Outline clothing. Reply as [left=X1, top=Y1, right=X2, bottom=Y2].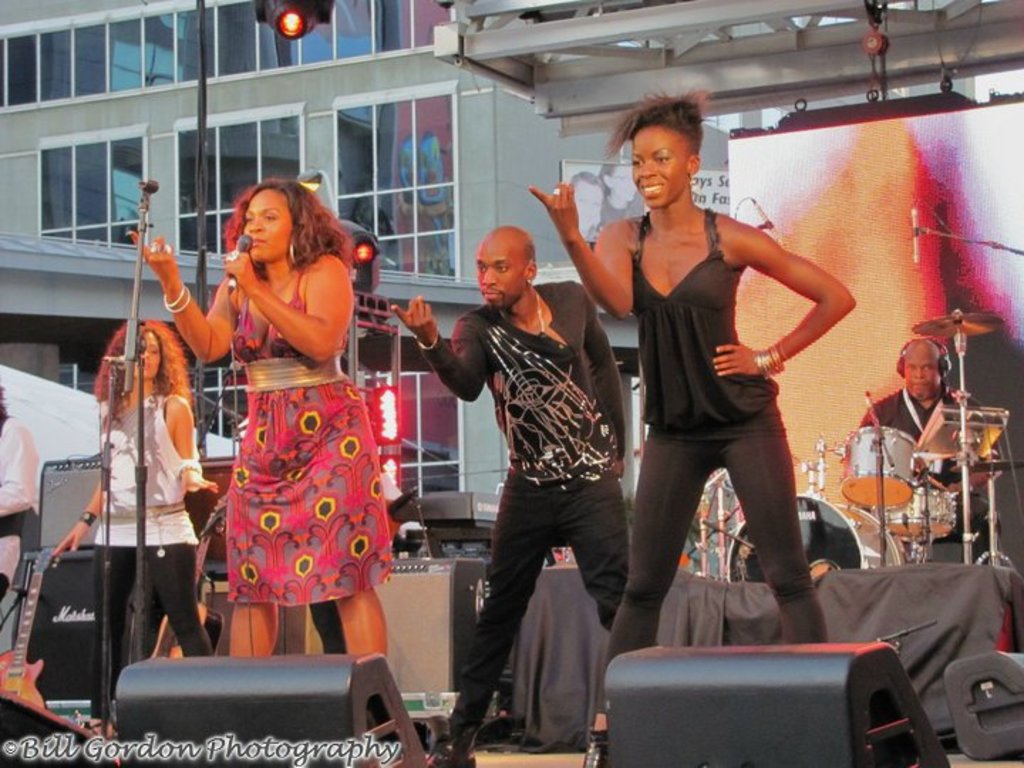
[left=582, top=210, right=823, bottom=703].
